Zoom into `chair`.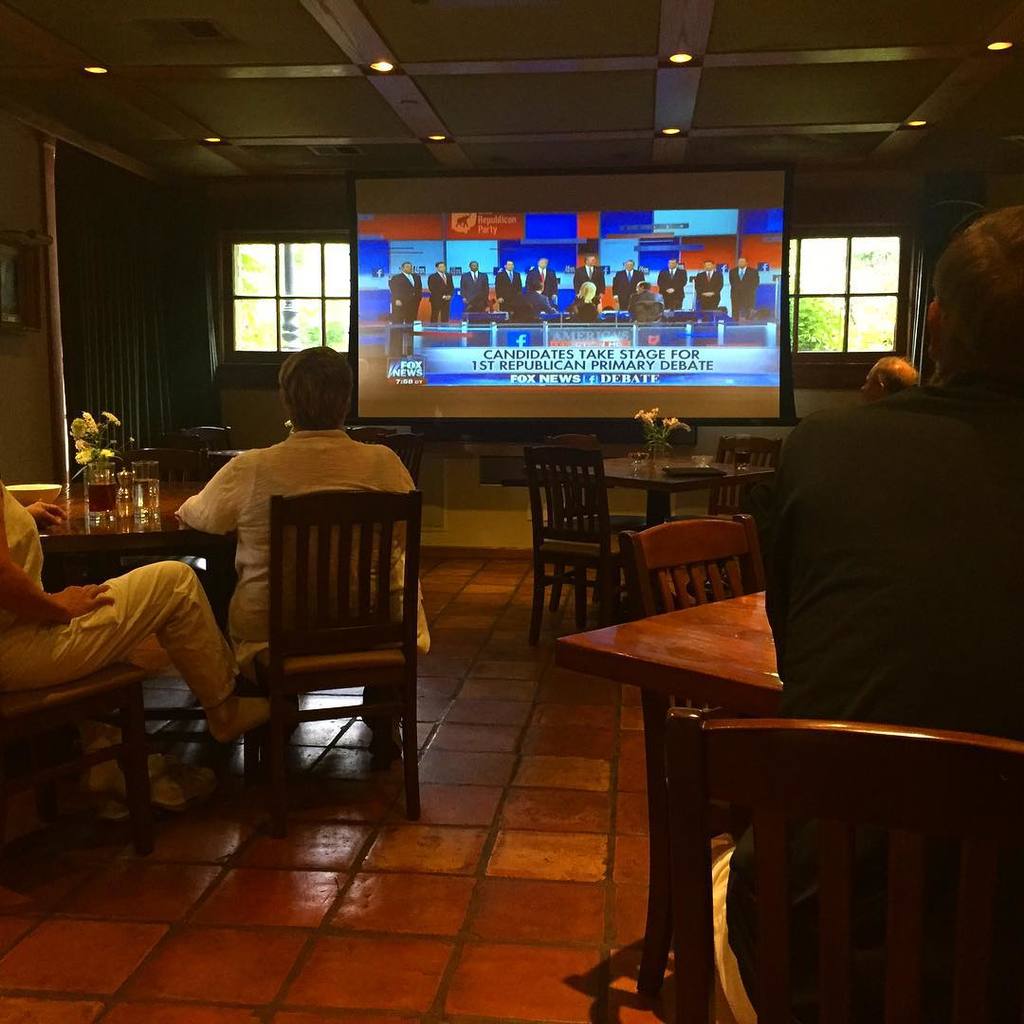
Zoom target: 111/446/217/594.
